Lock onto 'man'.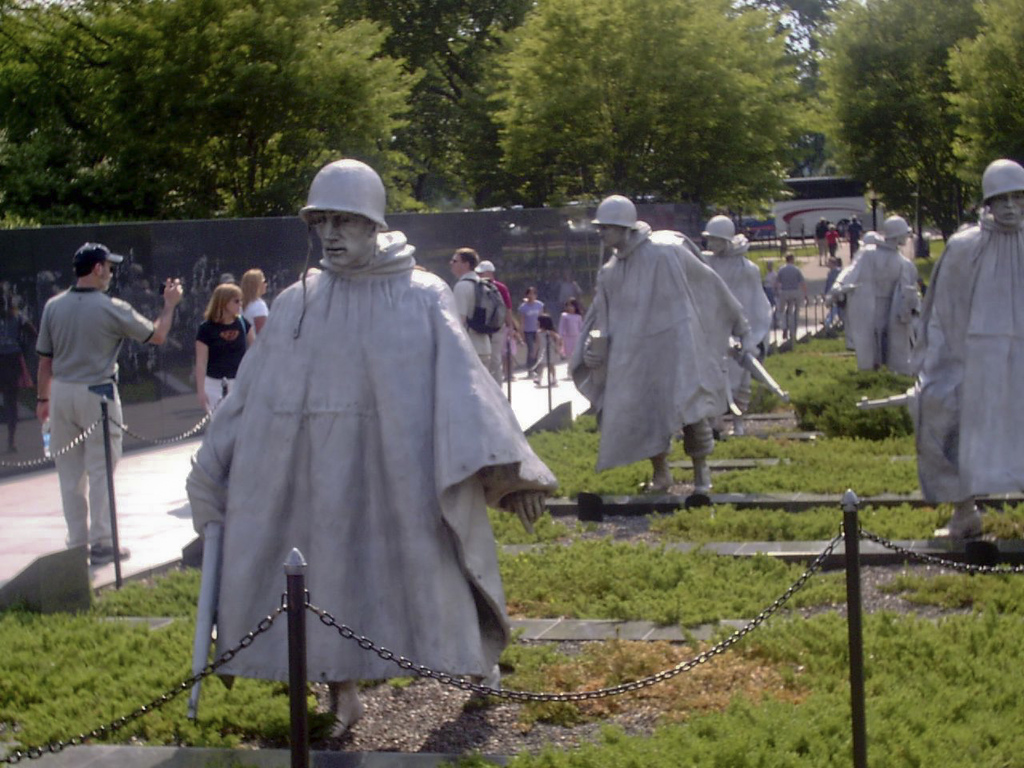
Locked: {"x1": 185, "y1": 157, "x2": 559, "y2": 741}.
